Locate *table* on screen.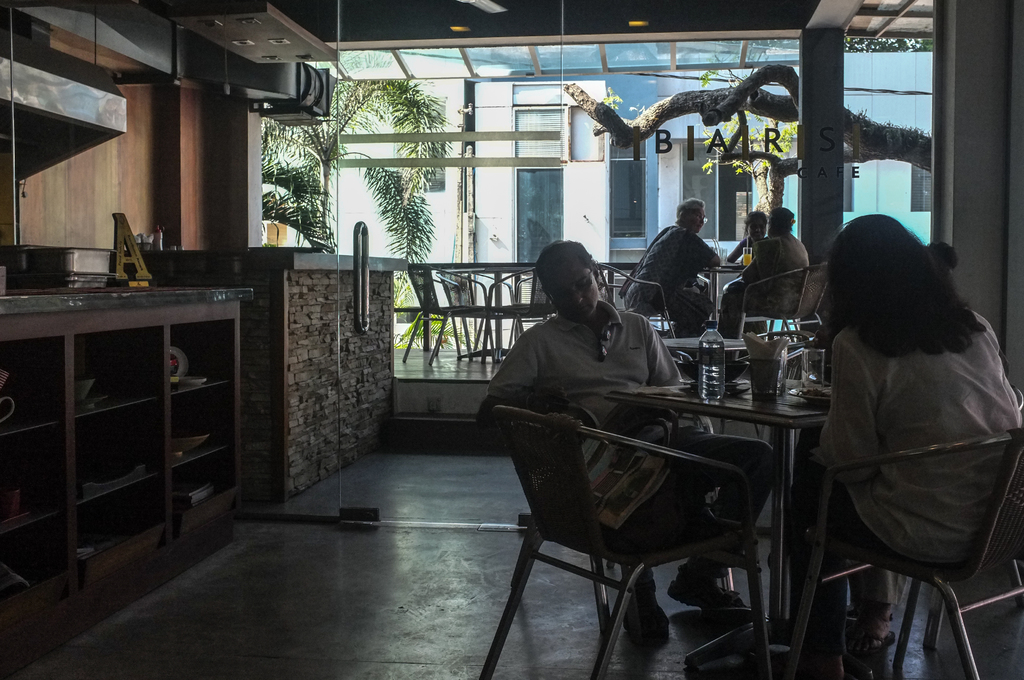
On screen at {"left": 698, "top": 257, "right": 745, "bottom": 336}.
